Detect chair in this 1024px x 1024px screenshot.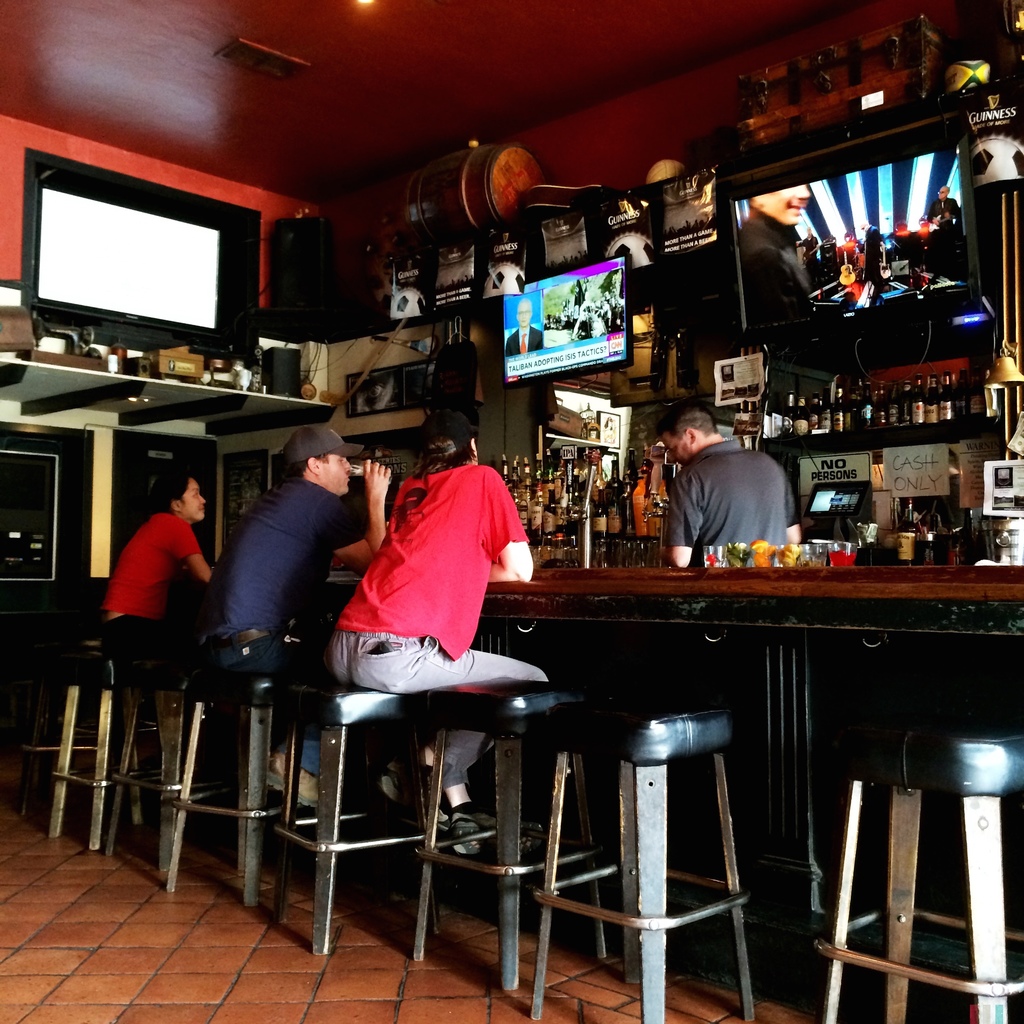
Detection: {"x1": 49, "y1": 637, "x2": 170, "y2": 852}.
